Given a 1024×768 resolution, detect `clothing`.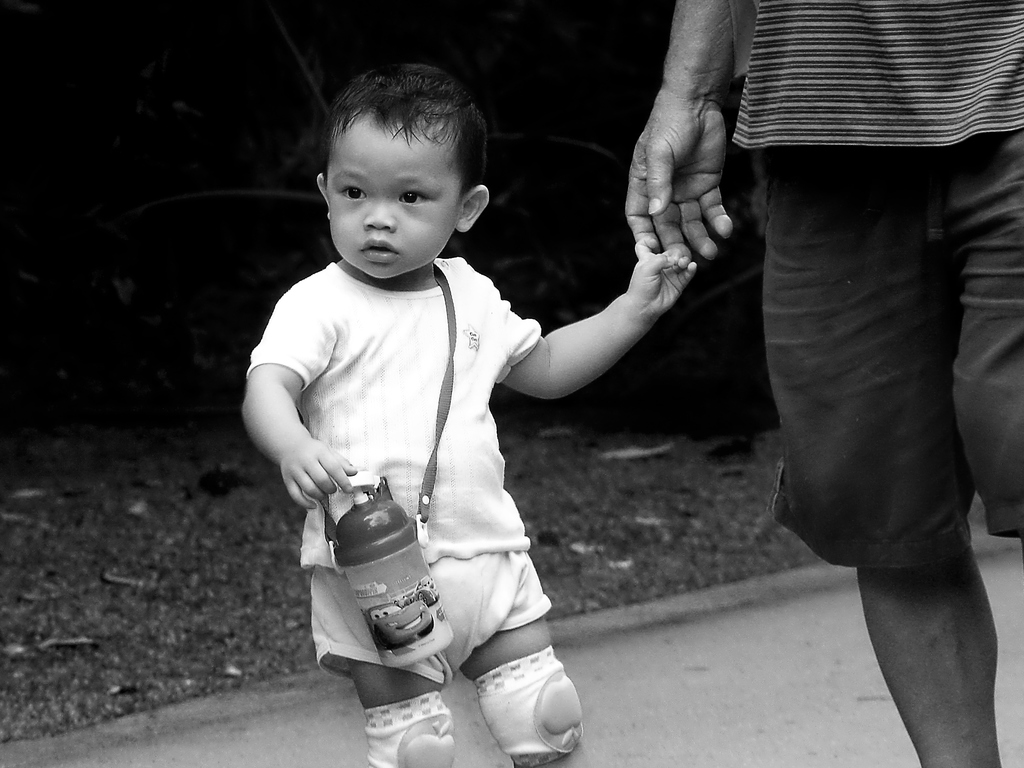
rect(728, 0, 1023, 583).
